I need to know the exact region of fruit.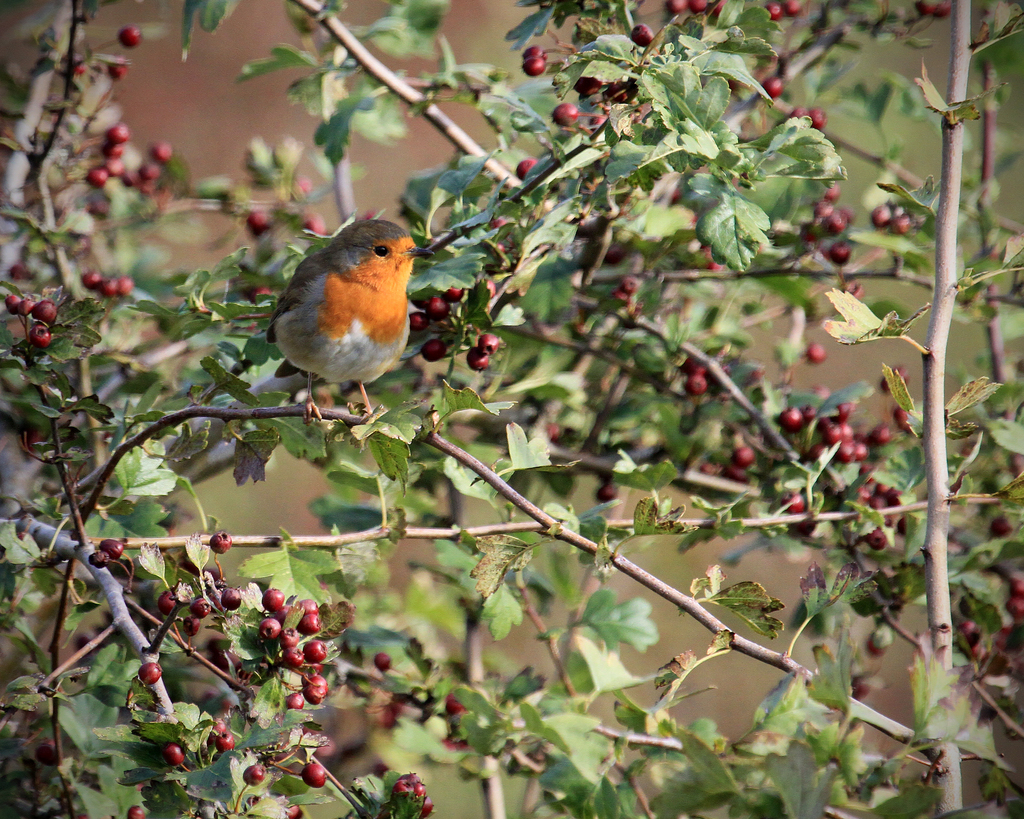
Region: bbox(300, 763, 324, 787).
